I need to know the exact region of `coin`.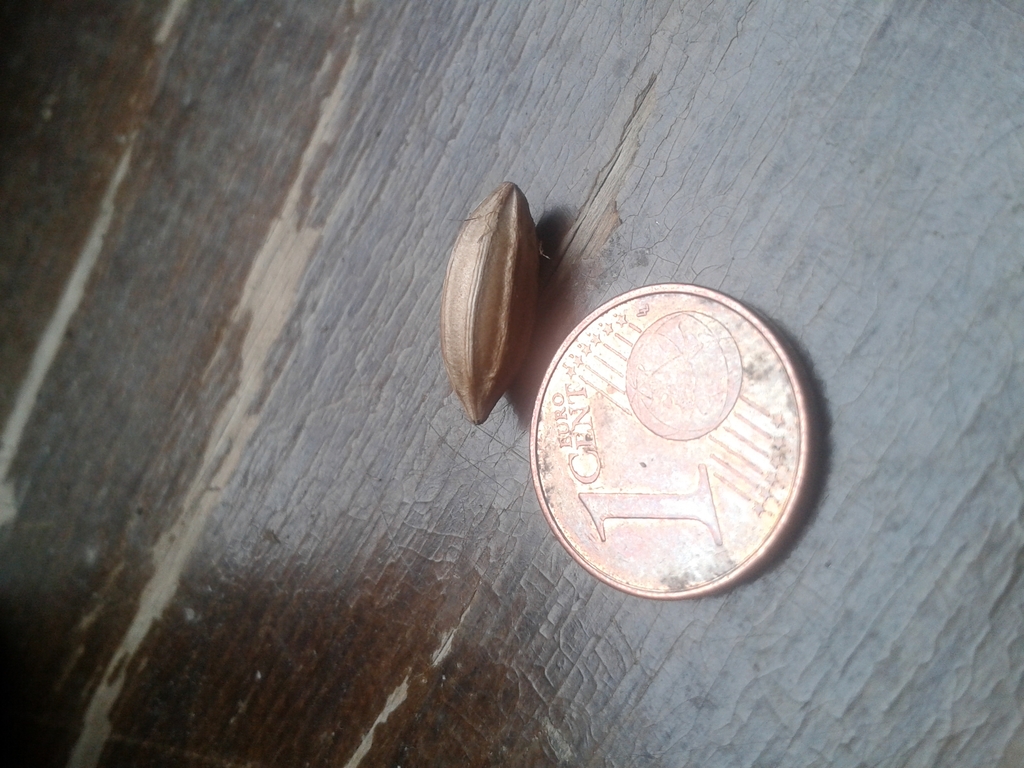
Region: x1=530, y1=285, x2=815, y2=600.
